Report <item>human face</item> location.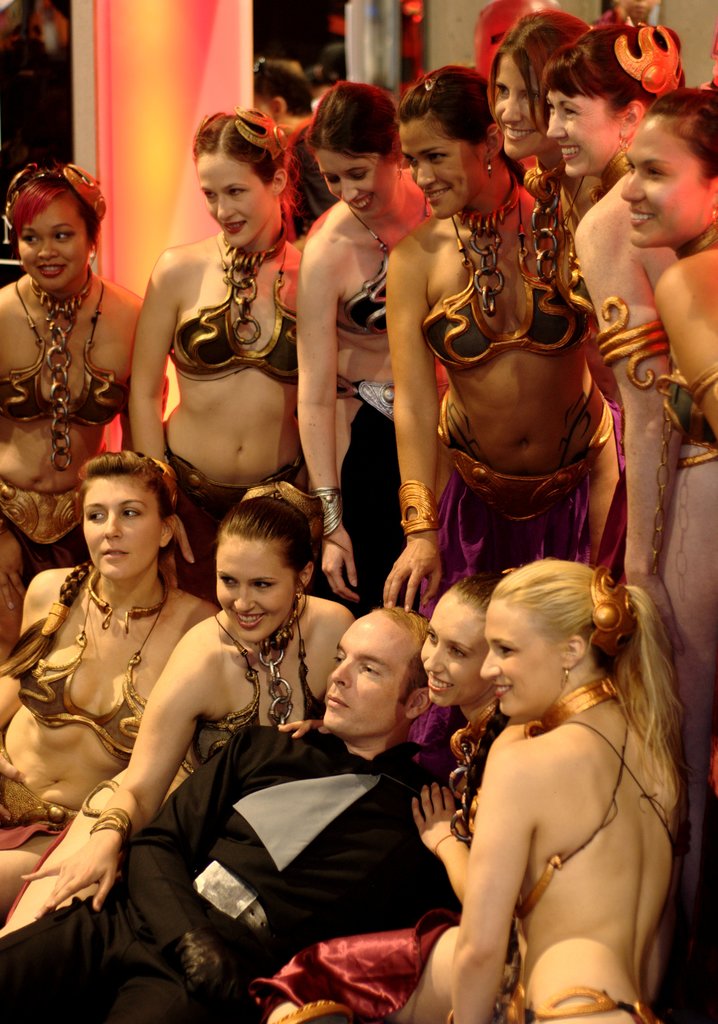
Report: x1=314 y1=146 x2=398 y2=220.
